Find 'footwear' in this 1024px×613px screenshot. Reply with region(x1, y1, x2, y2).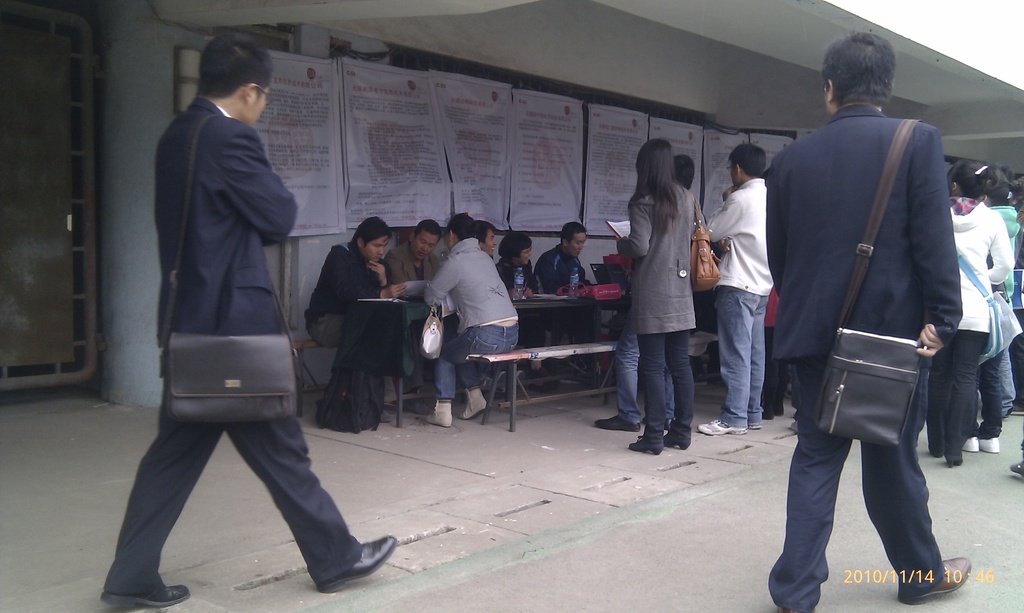
region(961, 434, 982, 454).
